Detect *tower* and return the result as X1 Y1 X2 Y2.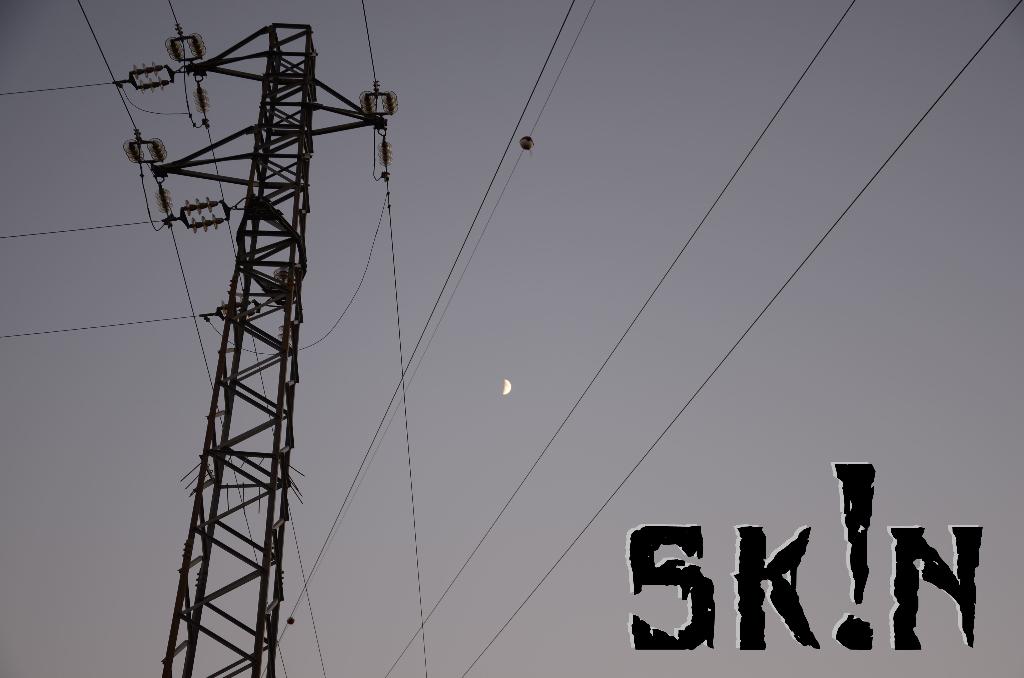
123 13 389 677.
